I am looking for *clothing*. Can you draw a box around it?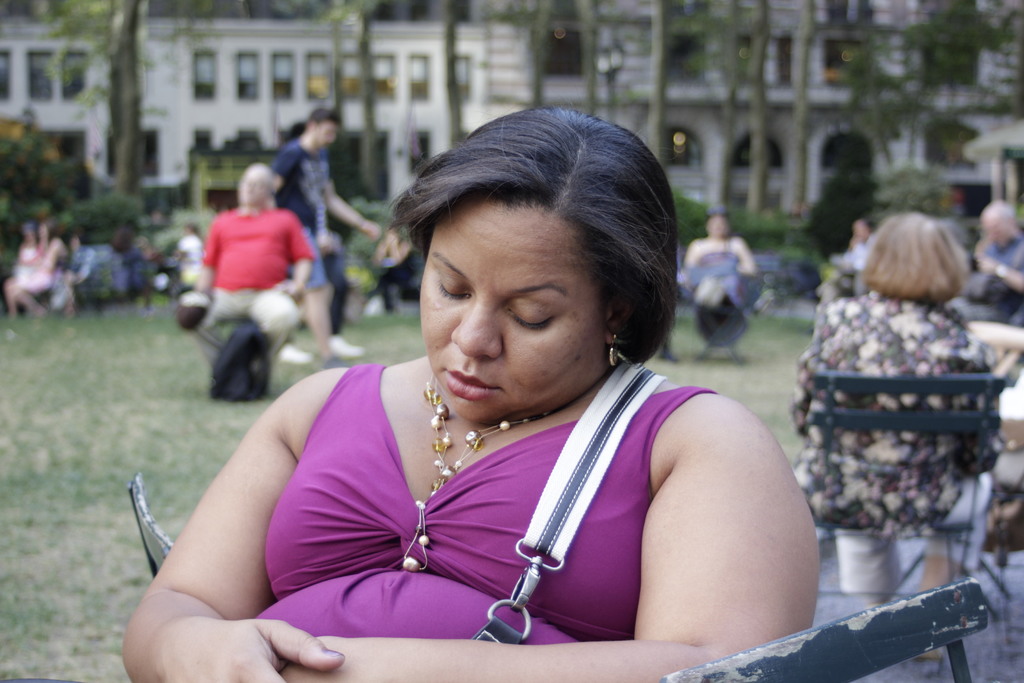
Sure, the bounding box is detection(197, 181, 306, 391).
